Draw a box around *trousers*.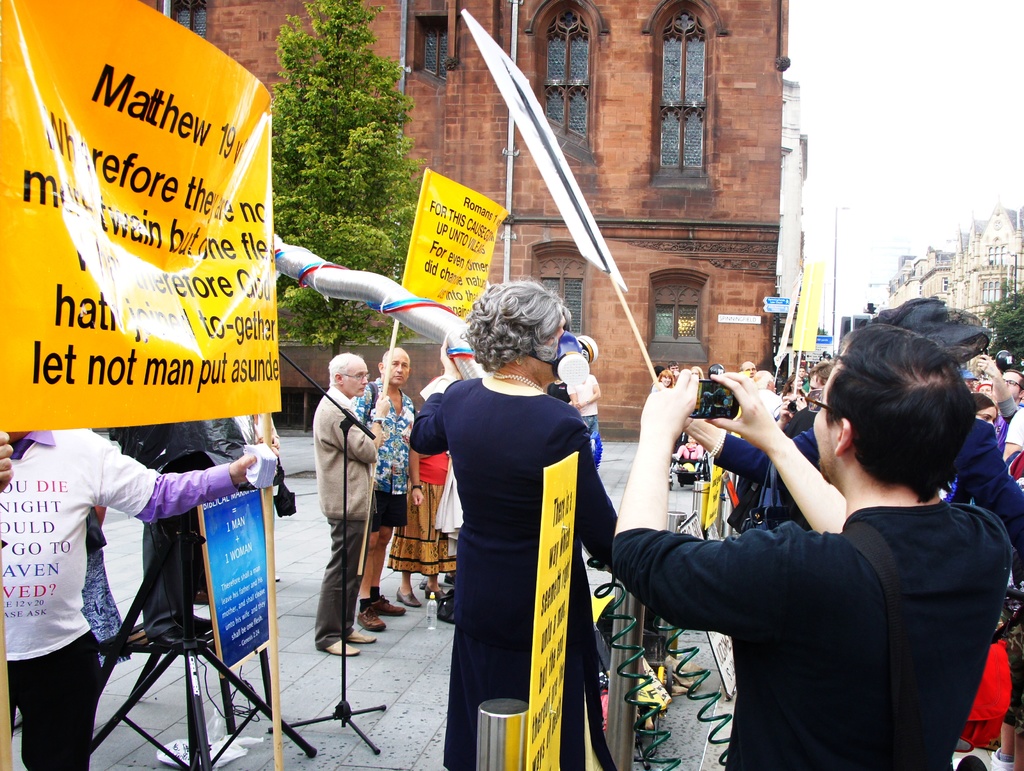
141 512 196 639.
